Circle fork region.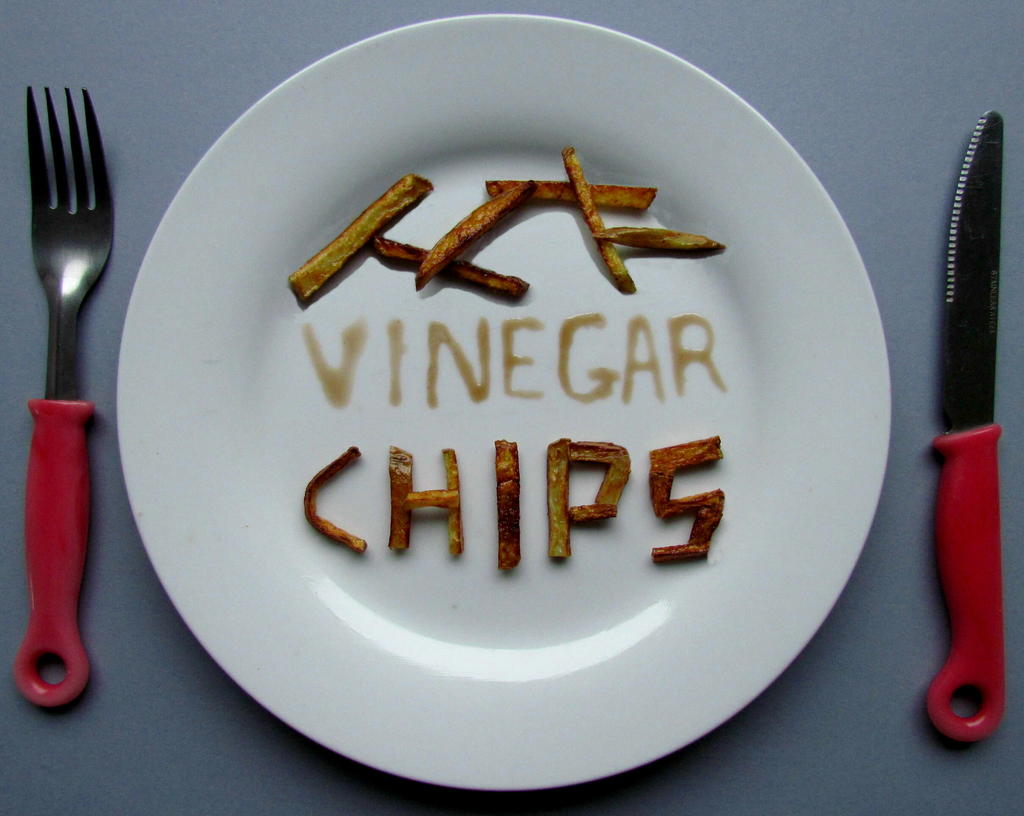
Region: bbox=(10, 85, 117, 706).
